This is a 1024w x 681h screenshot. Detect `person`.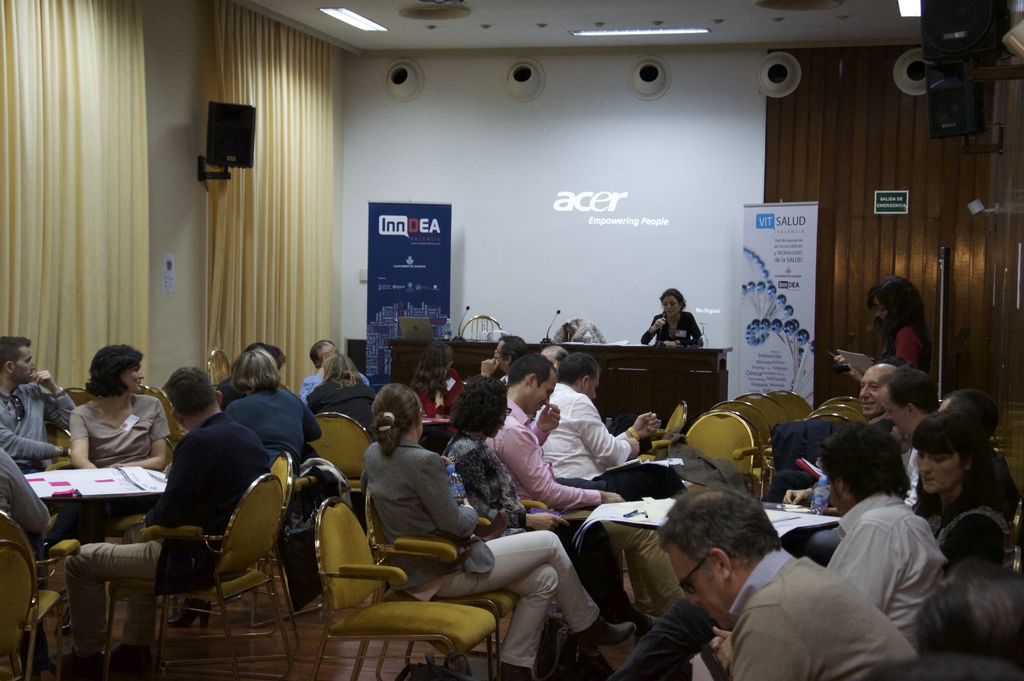
[x1=67, y1=340, x2=178, y2=638].
